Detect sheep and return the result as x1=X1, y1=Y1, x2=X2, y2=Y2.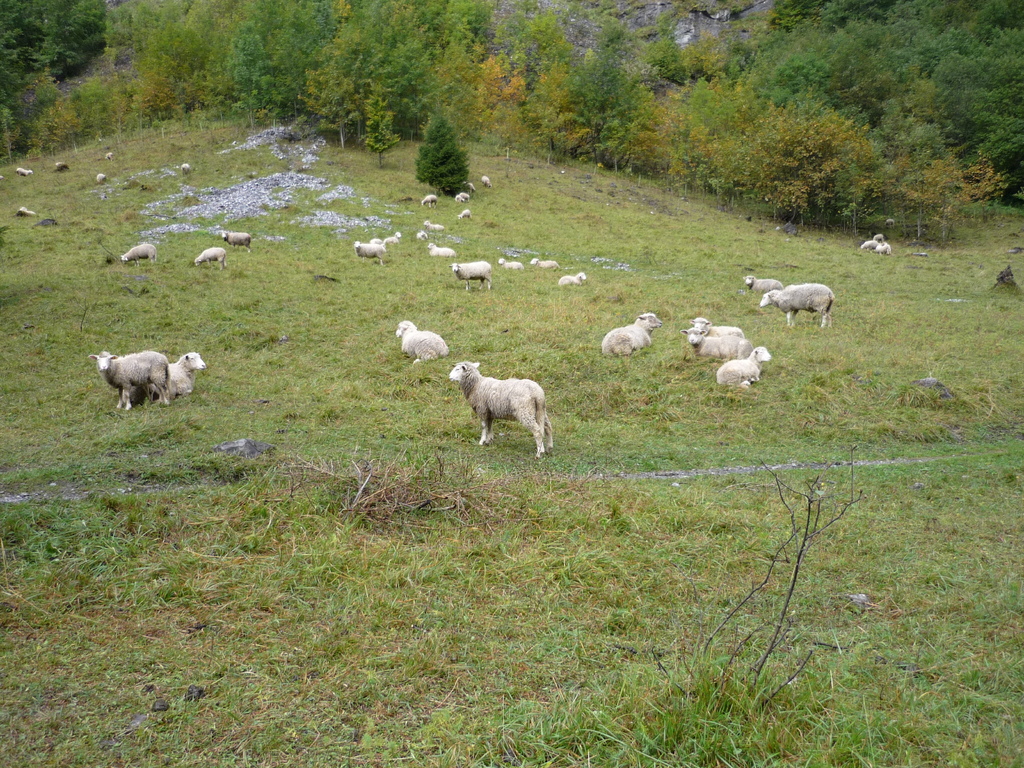
x1=143, y1=343, x2=212, y2=399.
